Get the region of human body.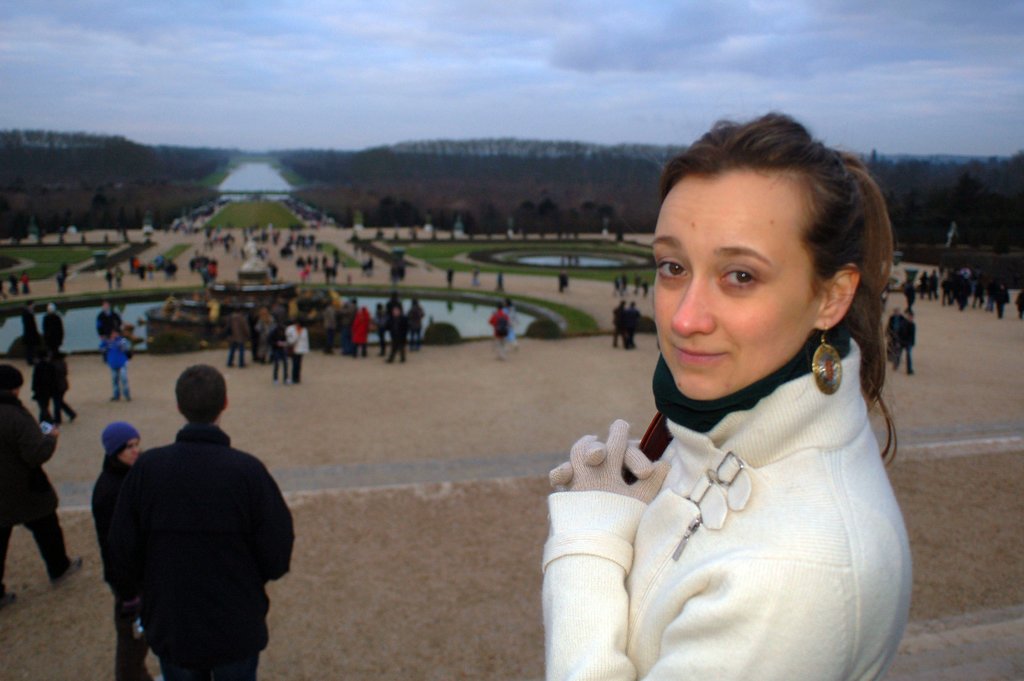
(x1=95, y1=310, x2=124, y2=343).
